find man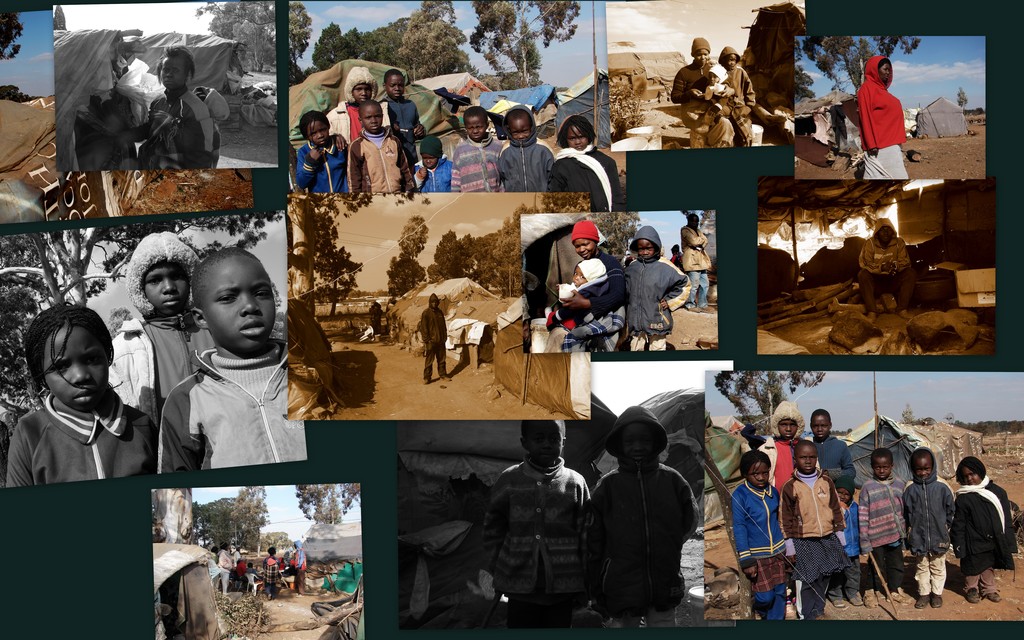
detection(939, 467, 1017, 599)
